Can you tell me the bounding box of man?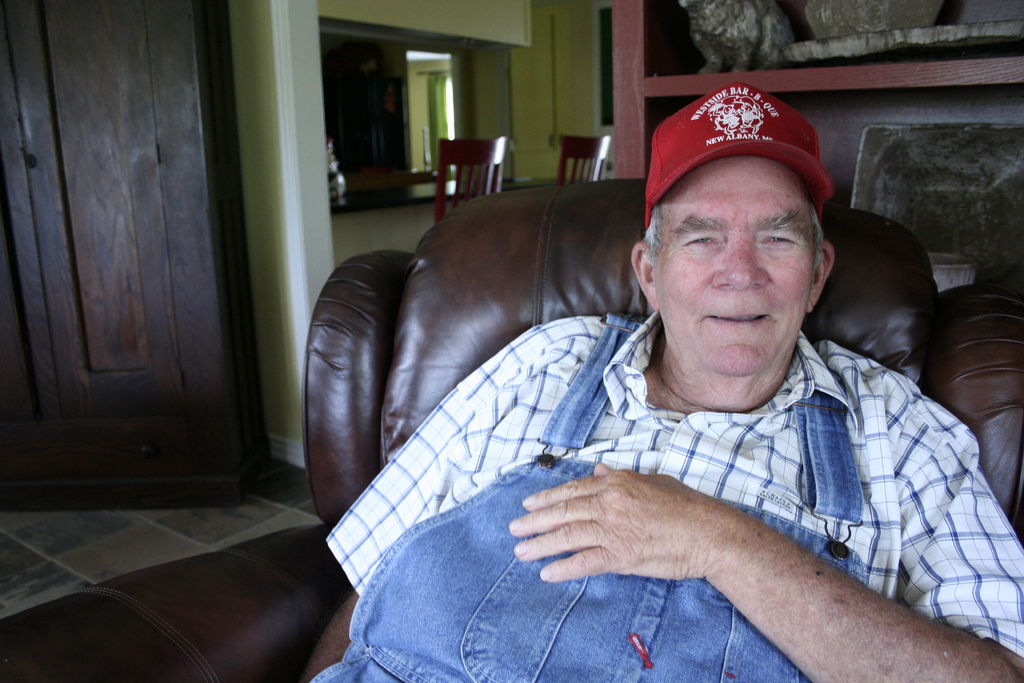
bbox=[278, 93, 1014, 682].
